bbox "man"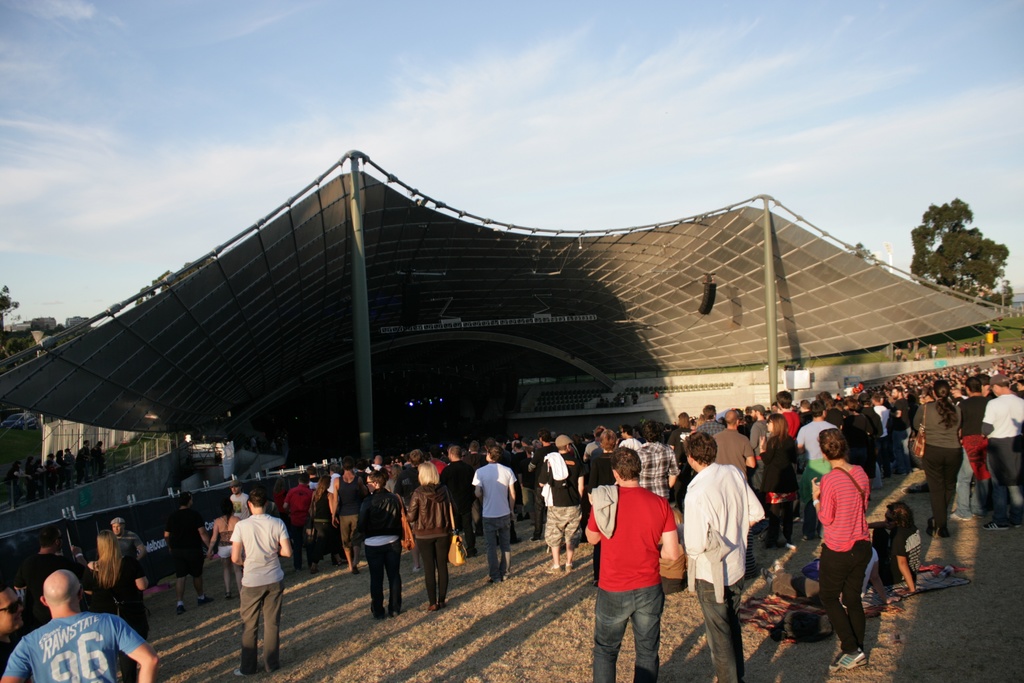
bbox=(911, 340, 922, 352)
